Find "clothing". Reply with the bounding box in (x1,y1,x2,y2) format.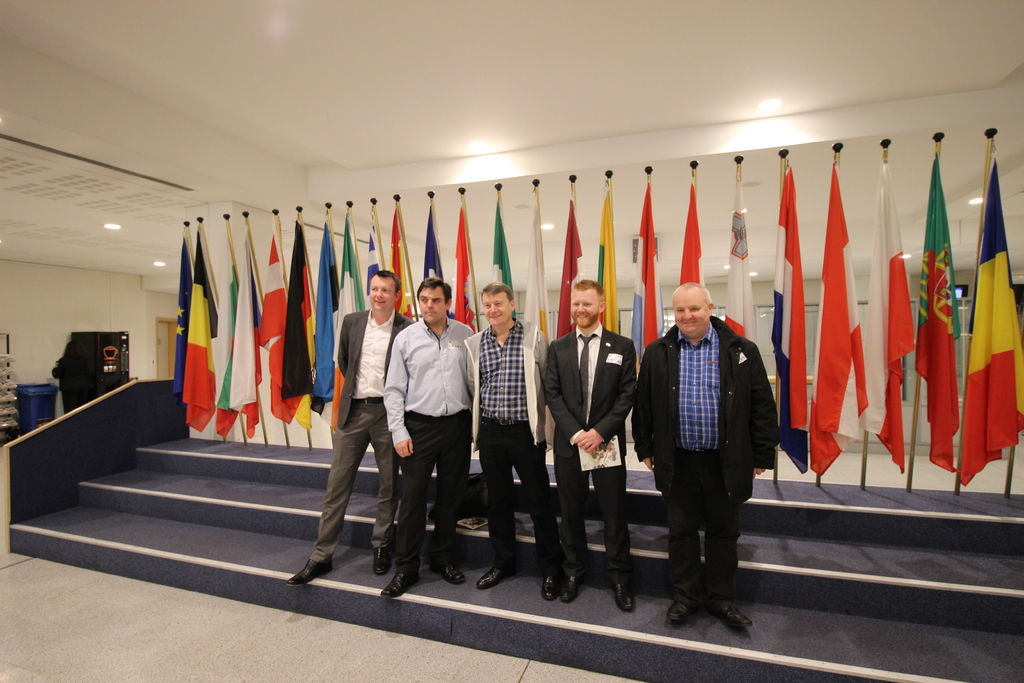
(454,323,570,593).
